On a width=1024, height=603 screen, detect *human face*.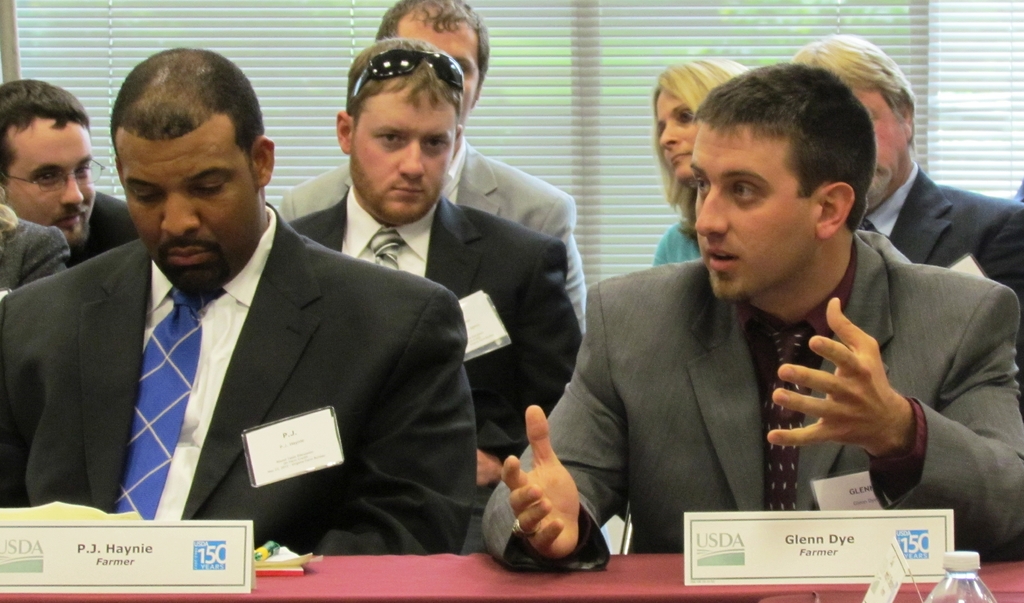
bbox=[7, 119, 106, 261].
